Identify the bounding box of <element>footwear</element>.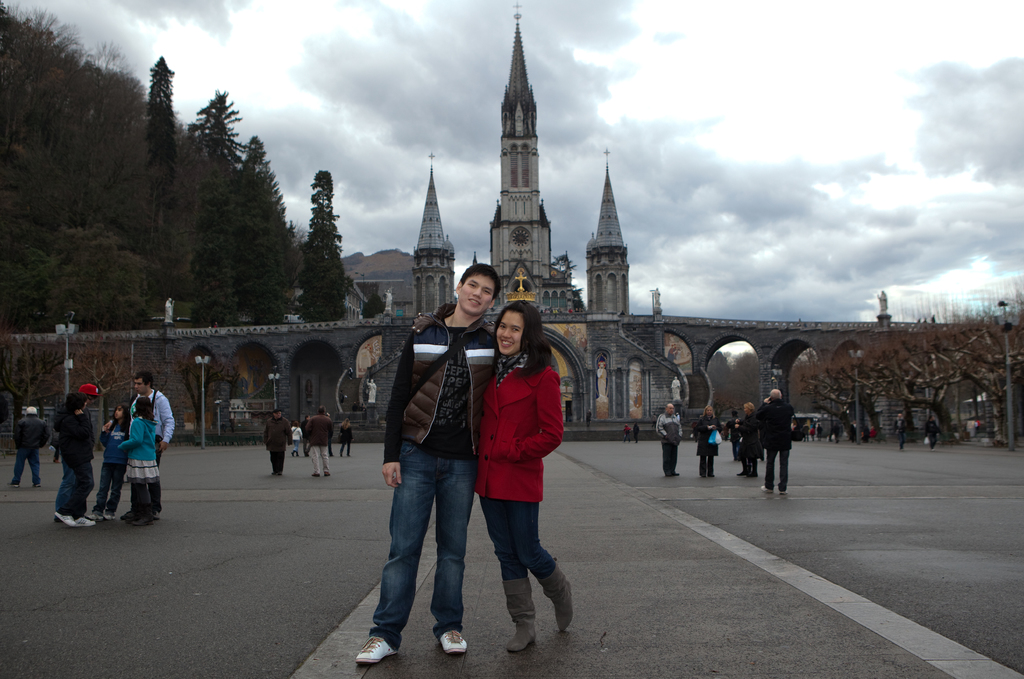
73/516/98/527.
